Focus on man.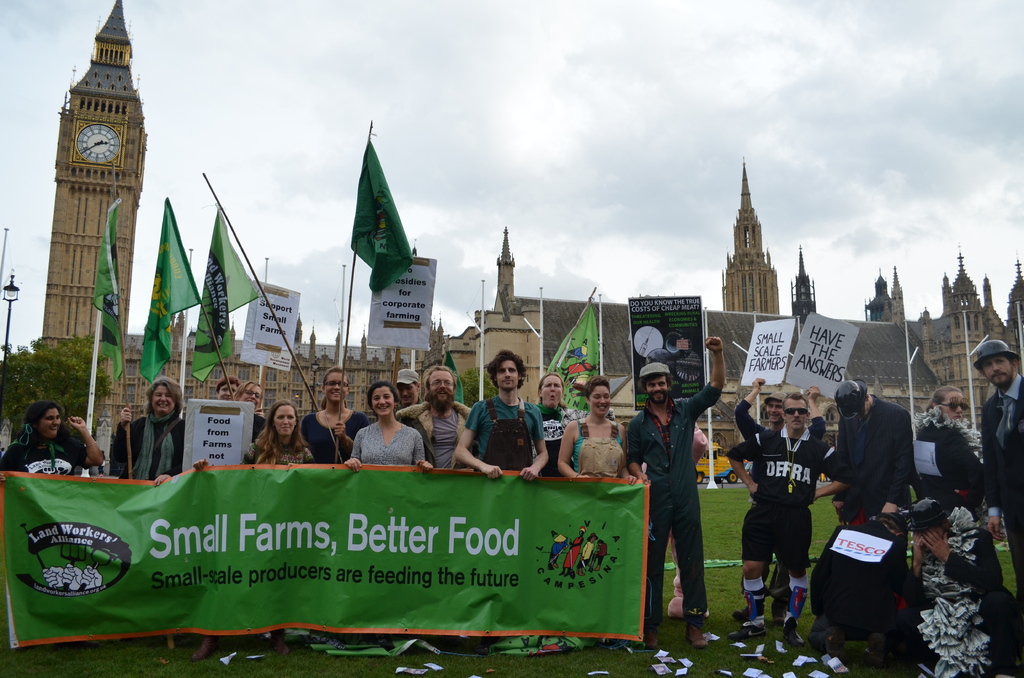
Focused at 390, 369, 424, 406.
